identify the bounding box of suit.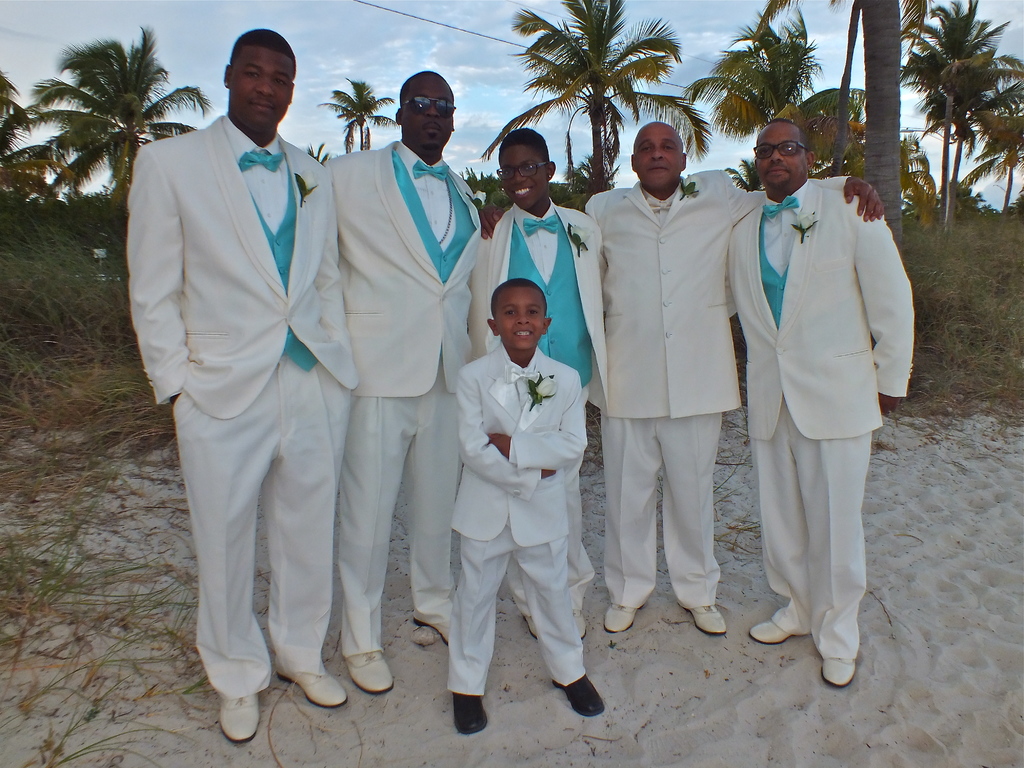
left=124, top=13, right=376, bottom=712.
